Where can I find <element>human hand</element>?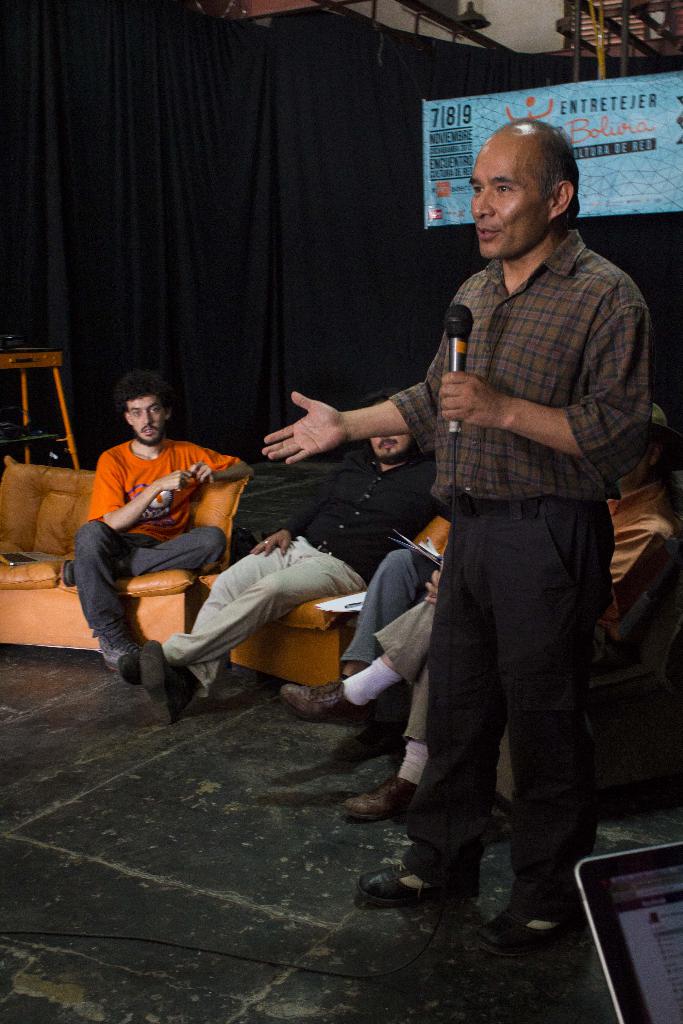
You can find it at 248,529,292,552.
